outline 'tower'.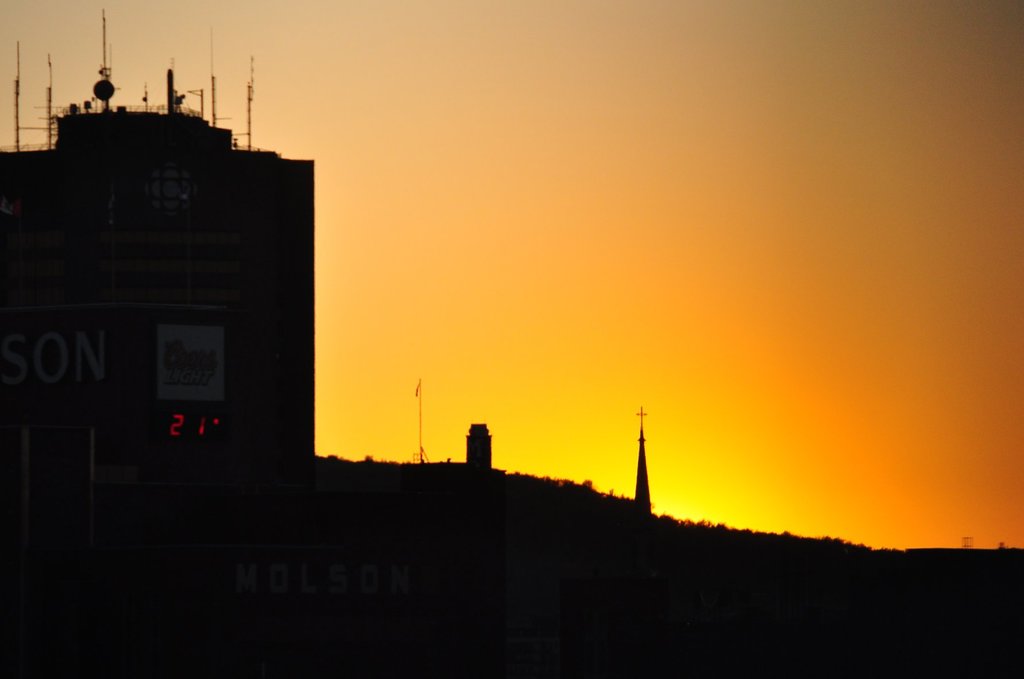
Outline: x1=0 y1=0 x2=326 y2=549.
